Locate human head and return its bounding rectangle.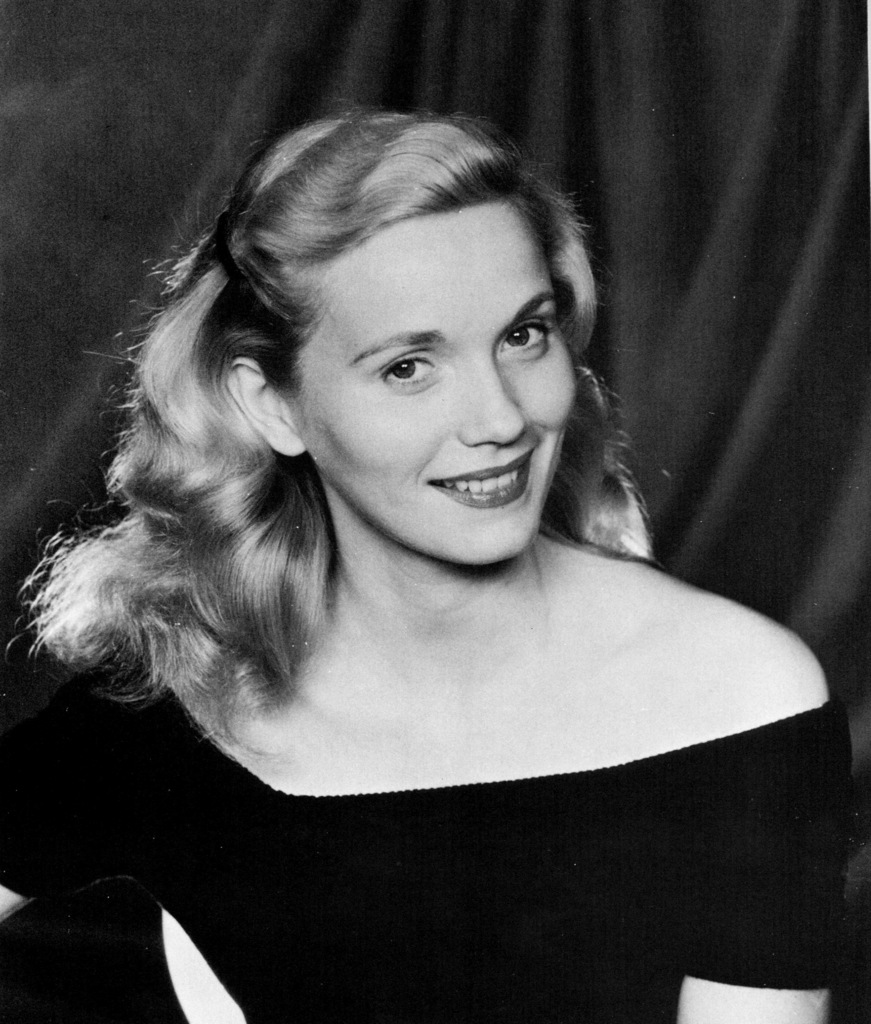
{"x1": 180, "y1": 97, "x2": 614, "y2": 534}.
